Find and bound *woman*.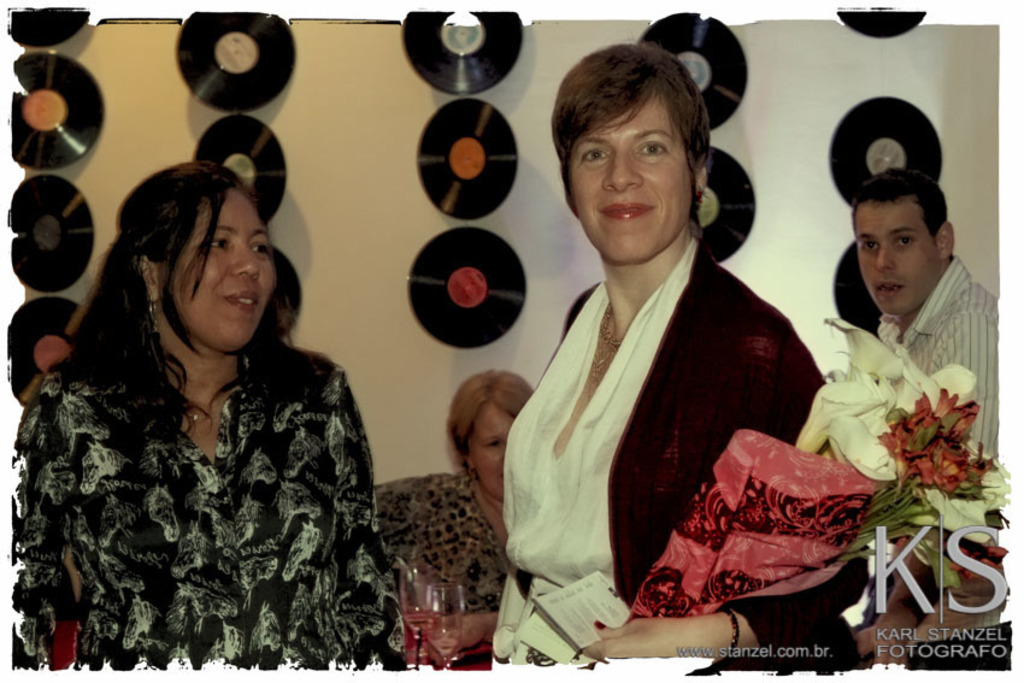
Bound: [412, 367, 530, 649].
